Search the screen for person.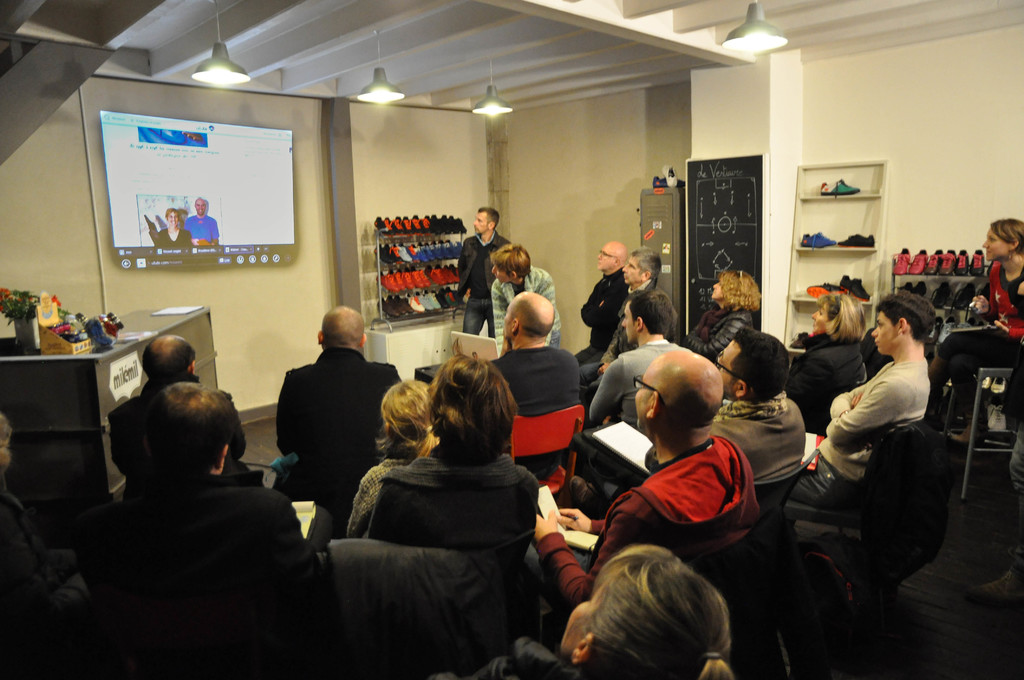
Found at [519, 344, 758, 619].
